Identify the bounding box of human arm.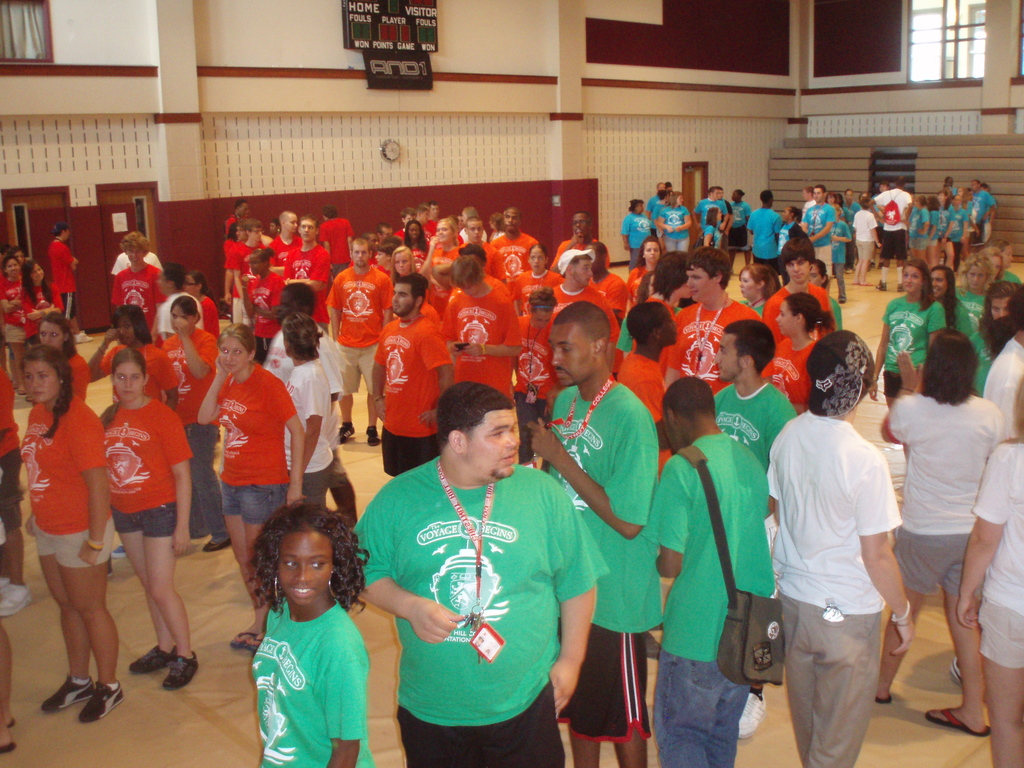
[283, 379, 305, 509].
